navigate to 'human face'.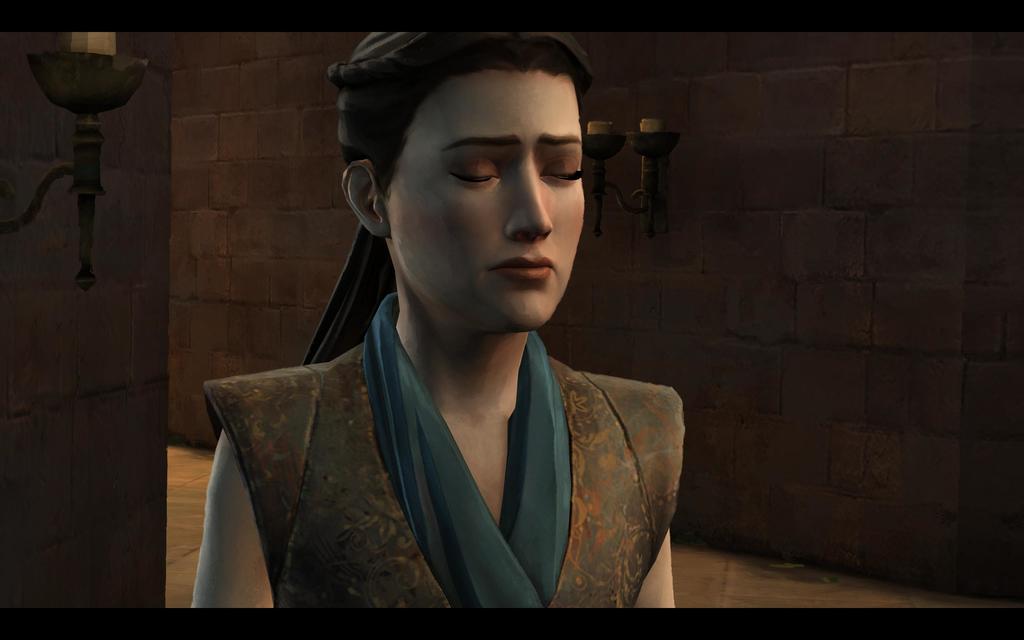
Navigation target: pyautogui.locateOnScreen(383, 68, 584, 333).
